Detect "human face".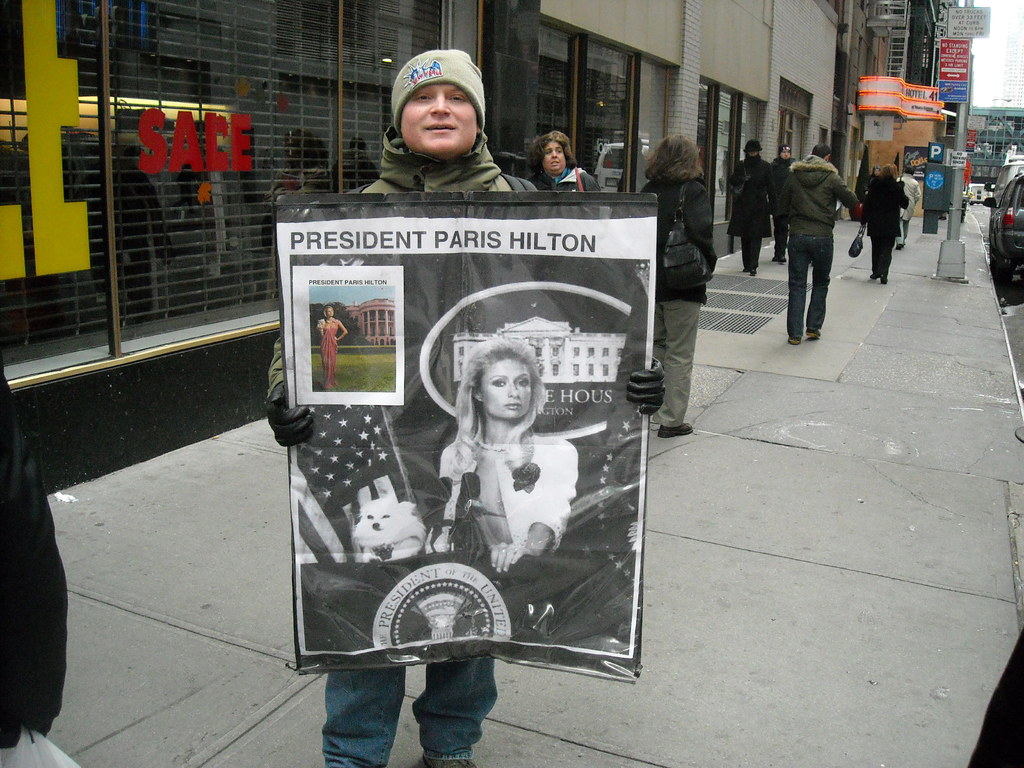
Detected at crop(780, 147, 790, 161).
